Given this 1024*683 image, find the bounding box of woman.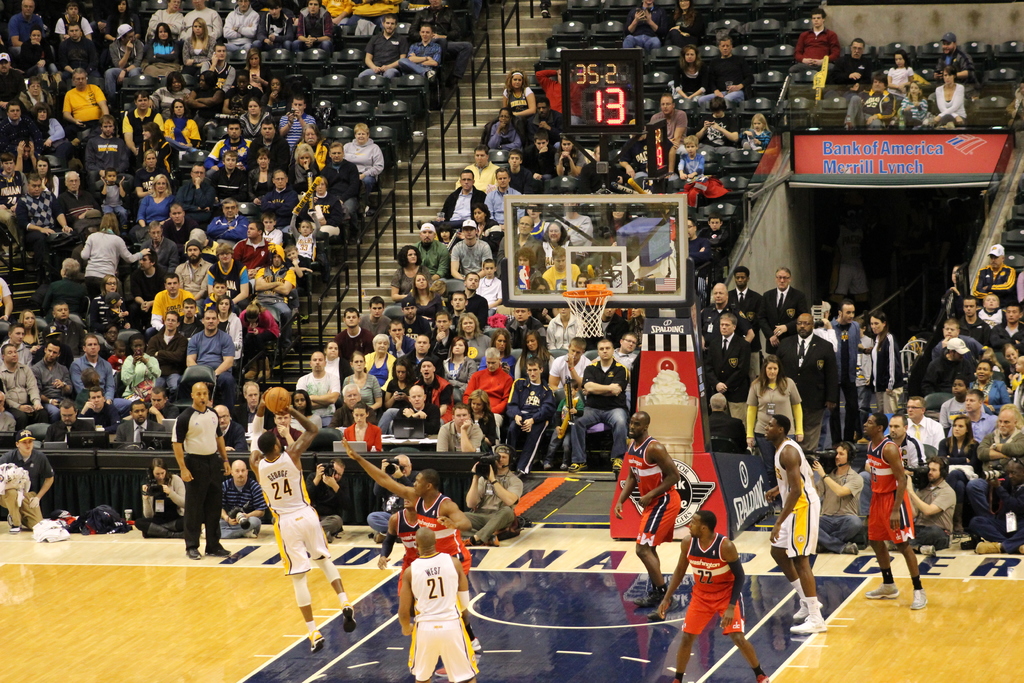
(932, 415, 991, 460).
